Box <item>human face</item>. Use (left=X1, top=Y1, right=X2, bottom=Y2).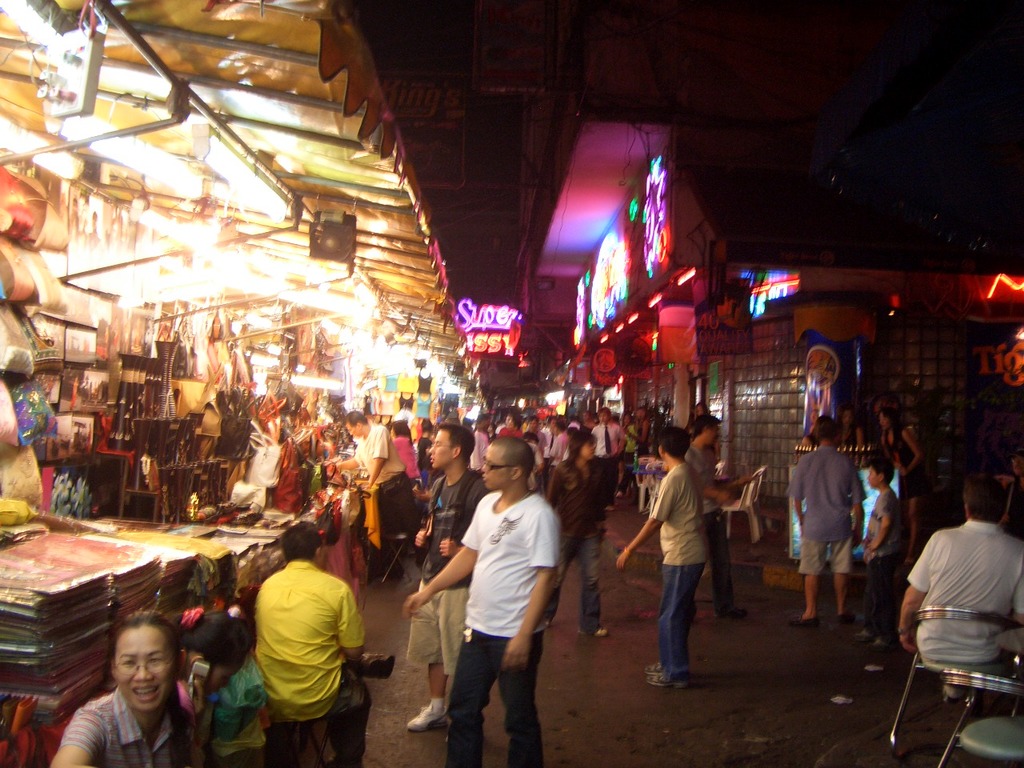
(left=346, top=426, right=361, bottom=438).
